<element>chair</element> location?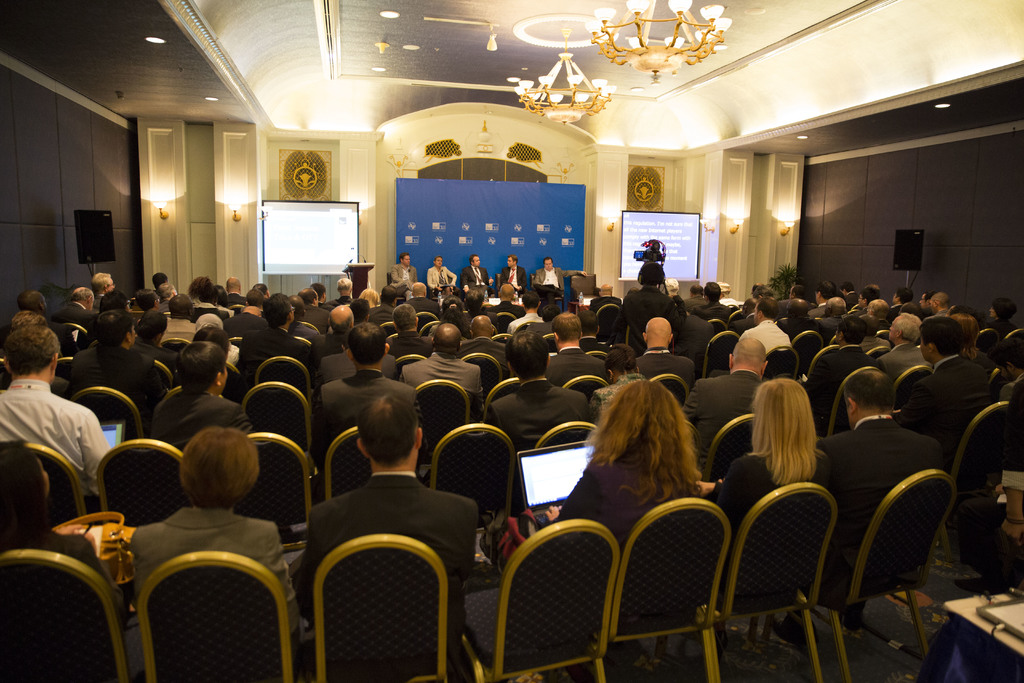
BBox(138, 550, 290, 682)
